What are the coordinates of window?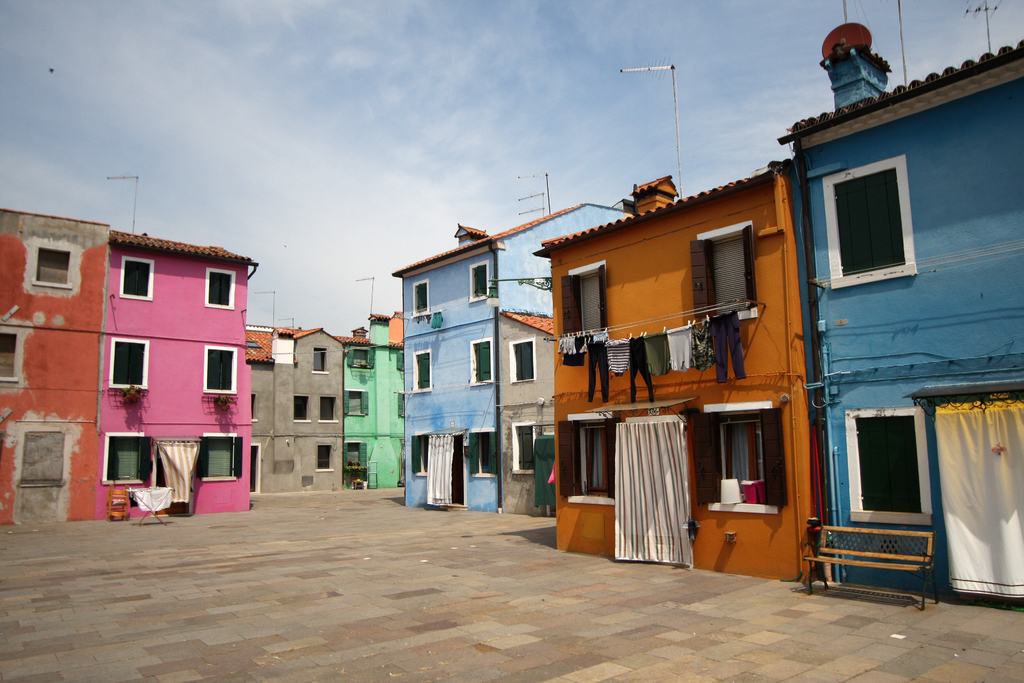
bbox=[342, 438, 365, 471].
